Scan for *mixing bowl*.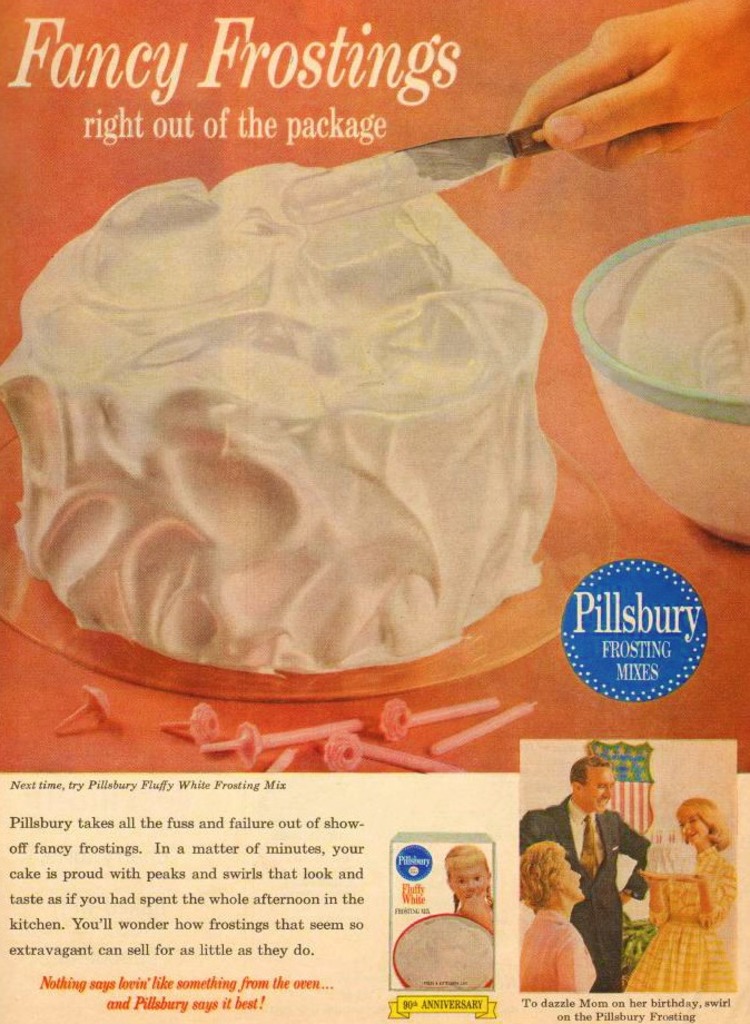
Scan result: bbox(571, 211, 749, 540).
